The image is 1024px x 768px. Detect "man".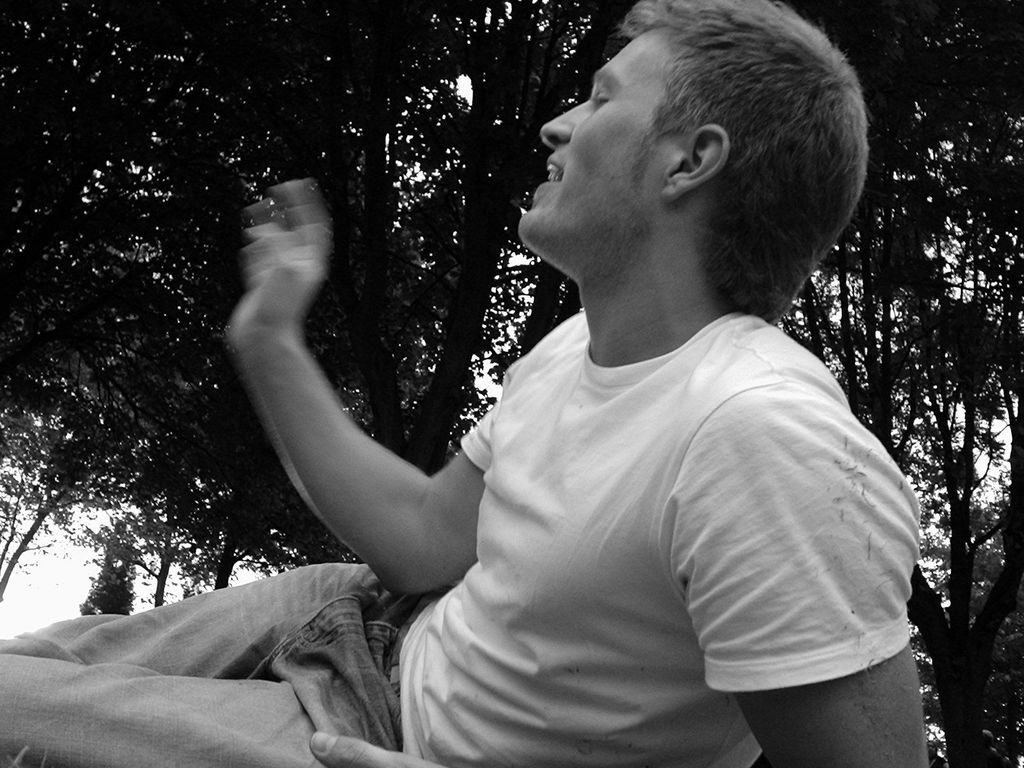
Detection: l=0, t=0, r=927, b=767.
